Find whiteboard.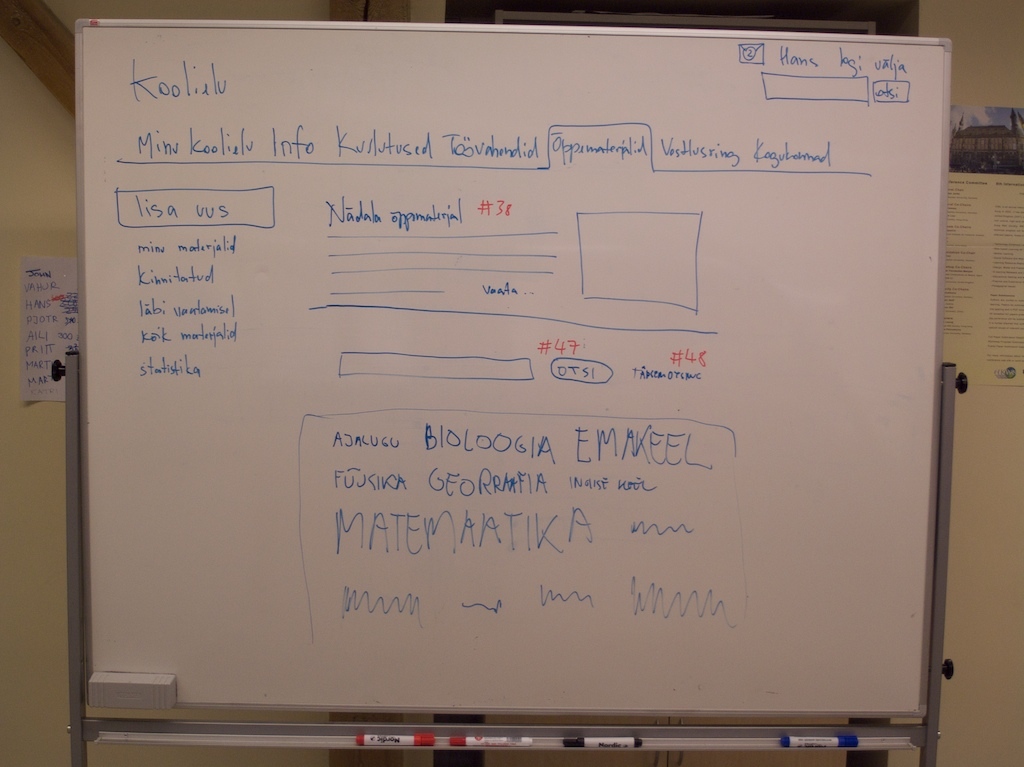
<bbox>70, 11, 959, 717</bbox>.
